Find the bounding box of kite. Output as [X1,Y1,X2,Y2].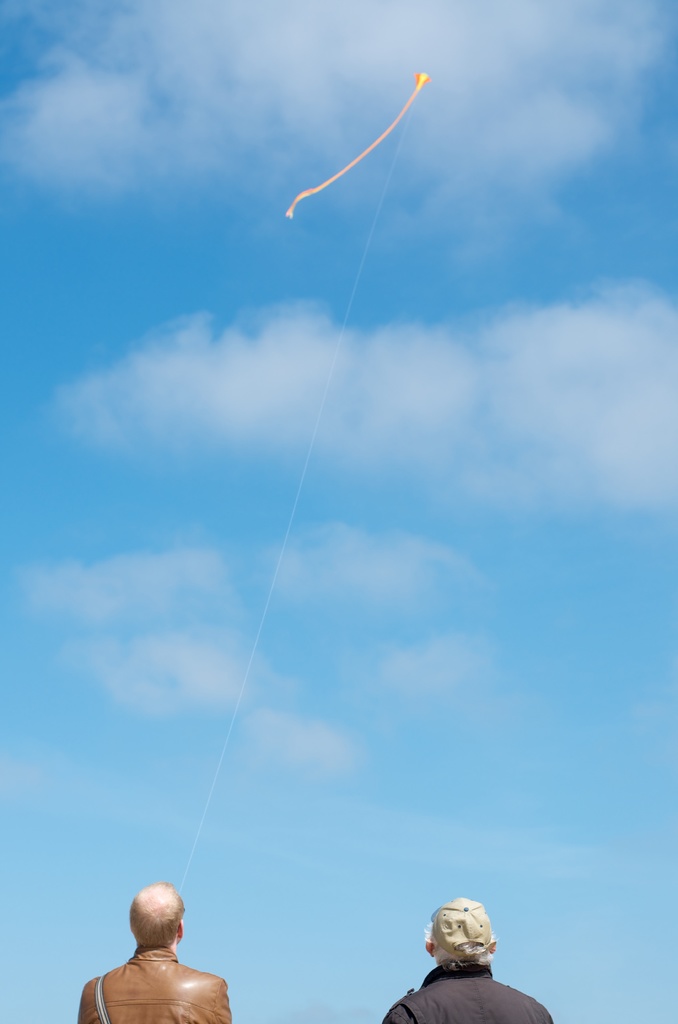
[283,70,433,220].
